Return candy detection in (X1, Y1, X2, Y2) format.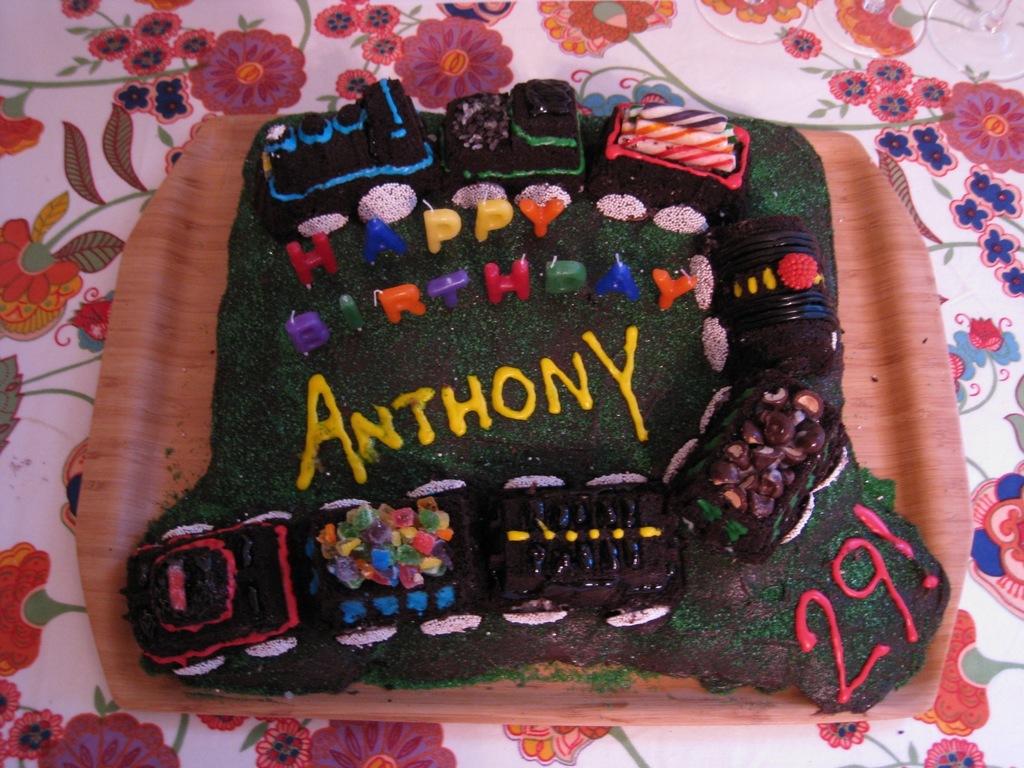
(118, 65, 956, 719).
